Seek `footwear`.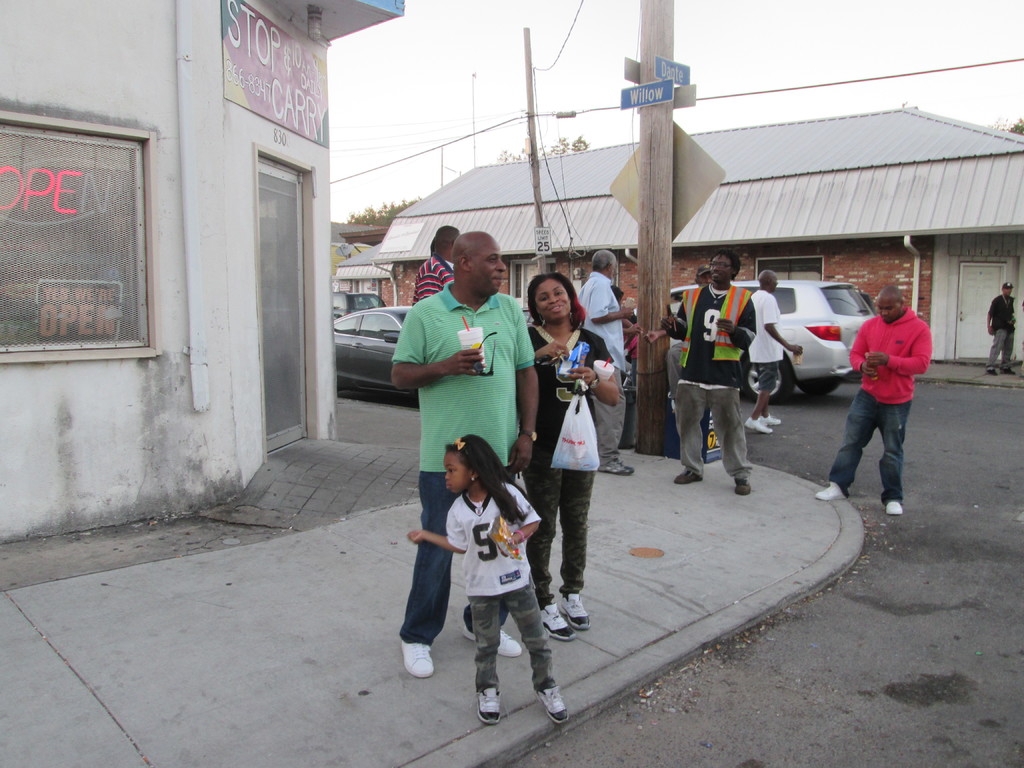
detection(536, 604, 578, 644).
